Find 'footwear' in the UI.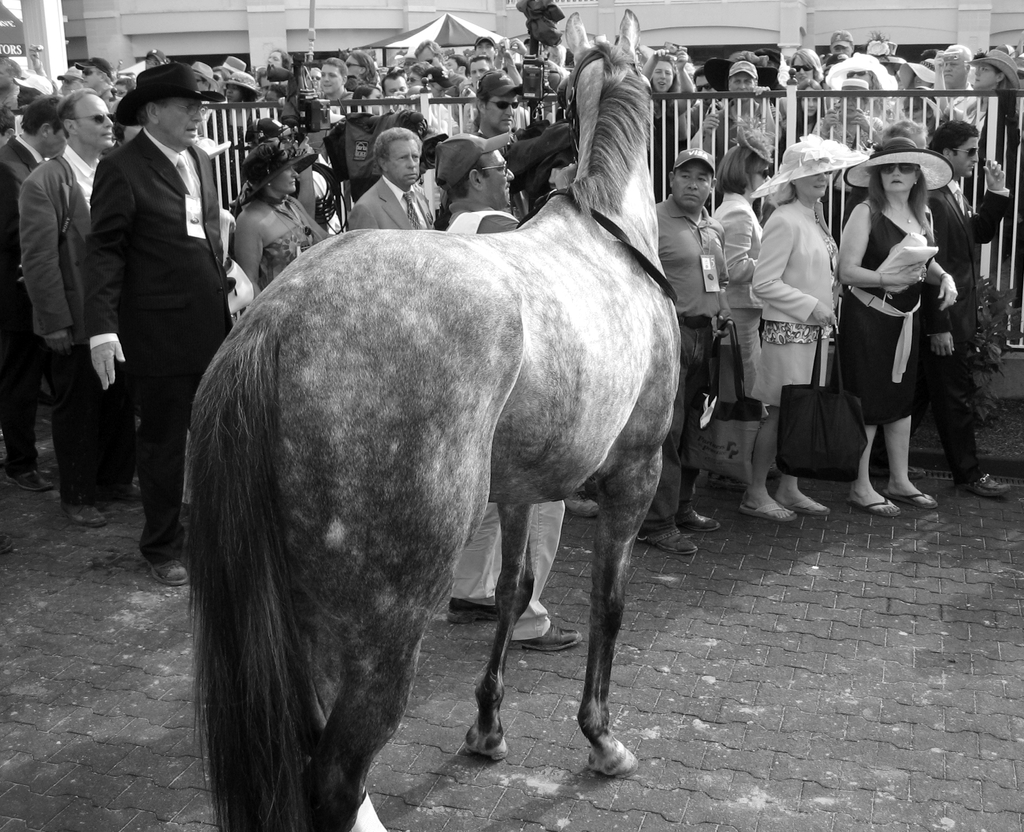
UI element at (884,464,924,480).
